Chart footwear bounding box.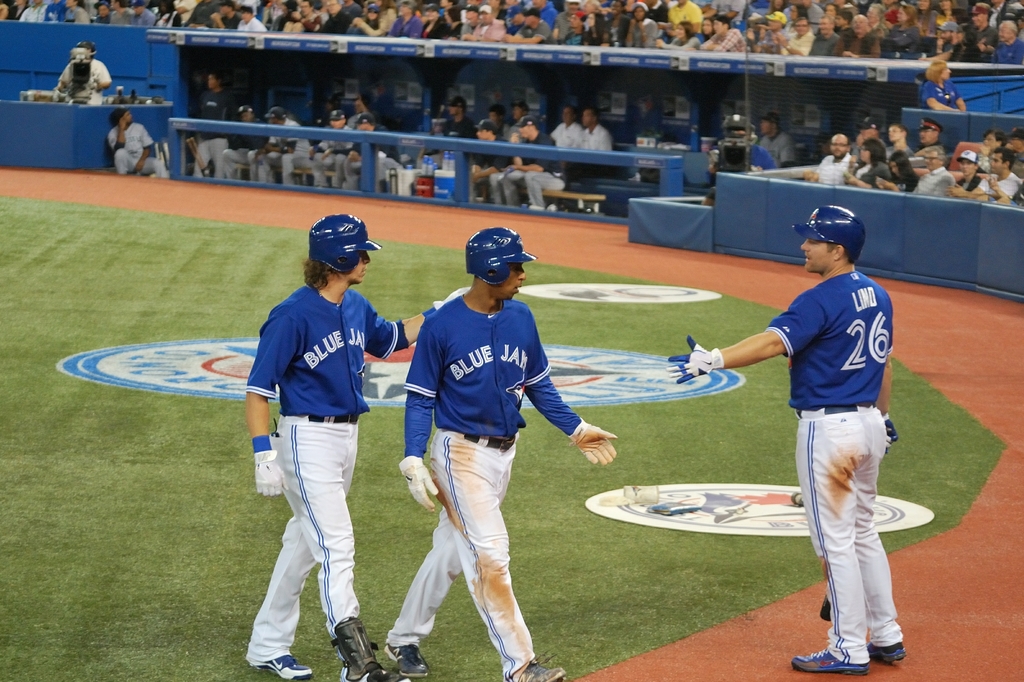
Charted: box(793, 649, 872, 673).
